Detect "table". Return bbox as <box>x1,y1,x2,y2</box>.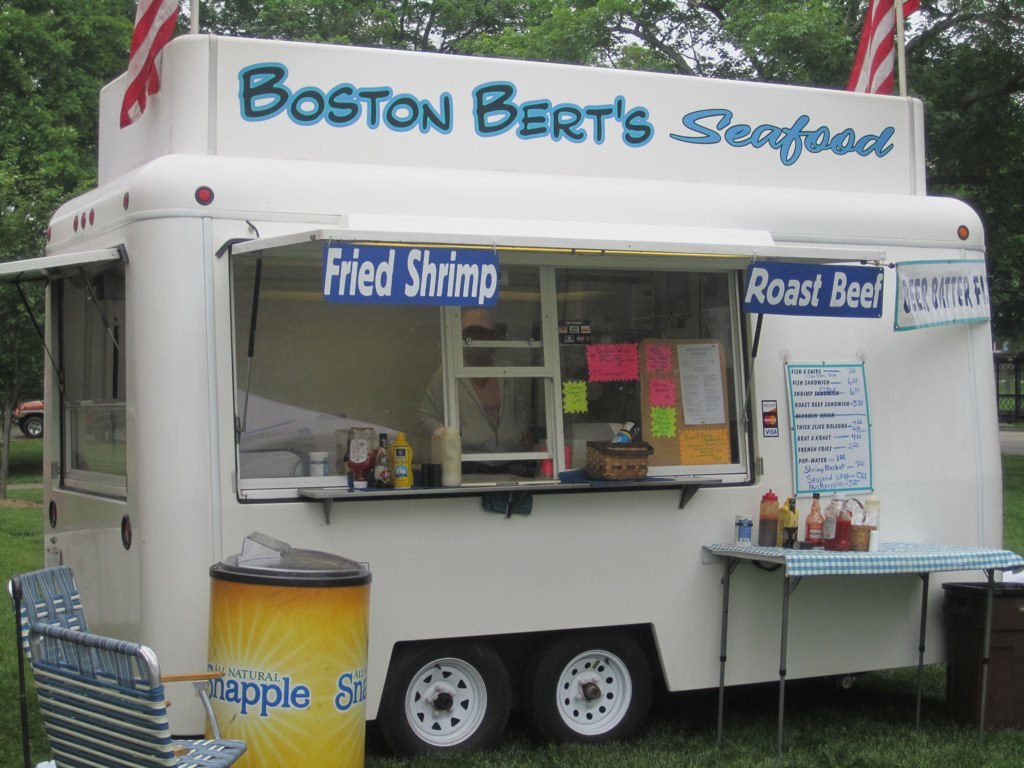
<box>702,533,1023,761</box>.
